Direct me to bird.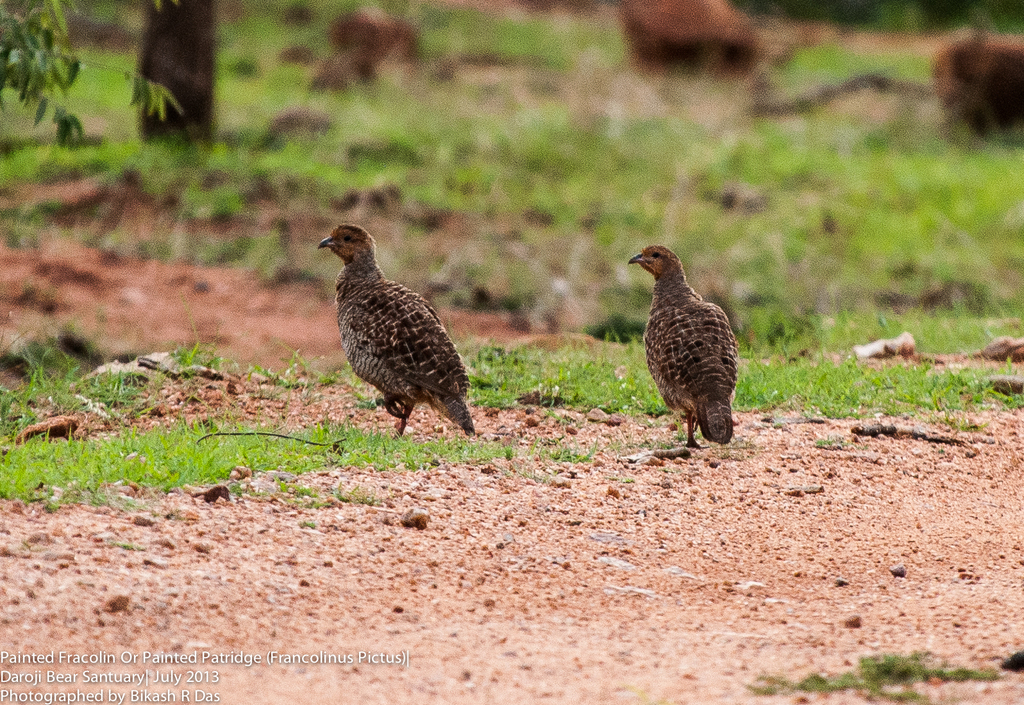
Direction: (628,242,750,458).
